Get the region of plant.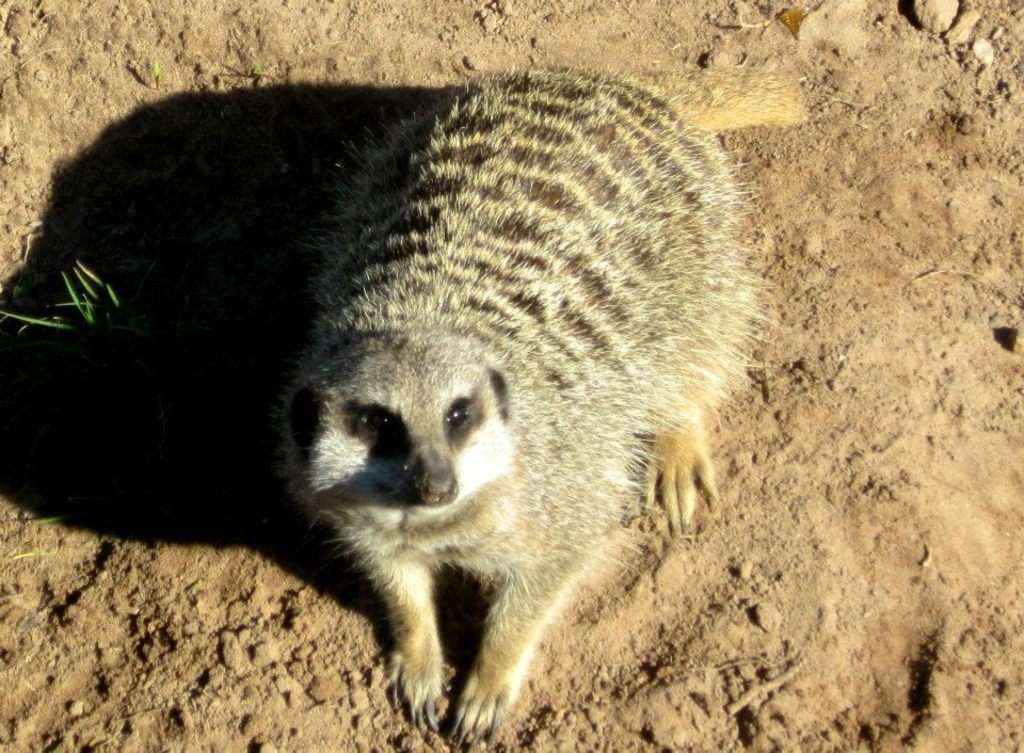
37, 511, 60, 526.
